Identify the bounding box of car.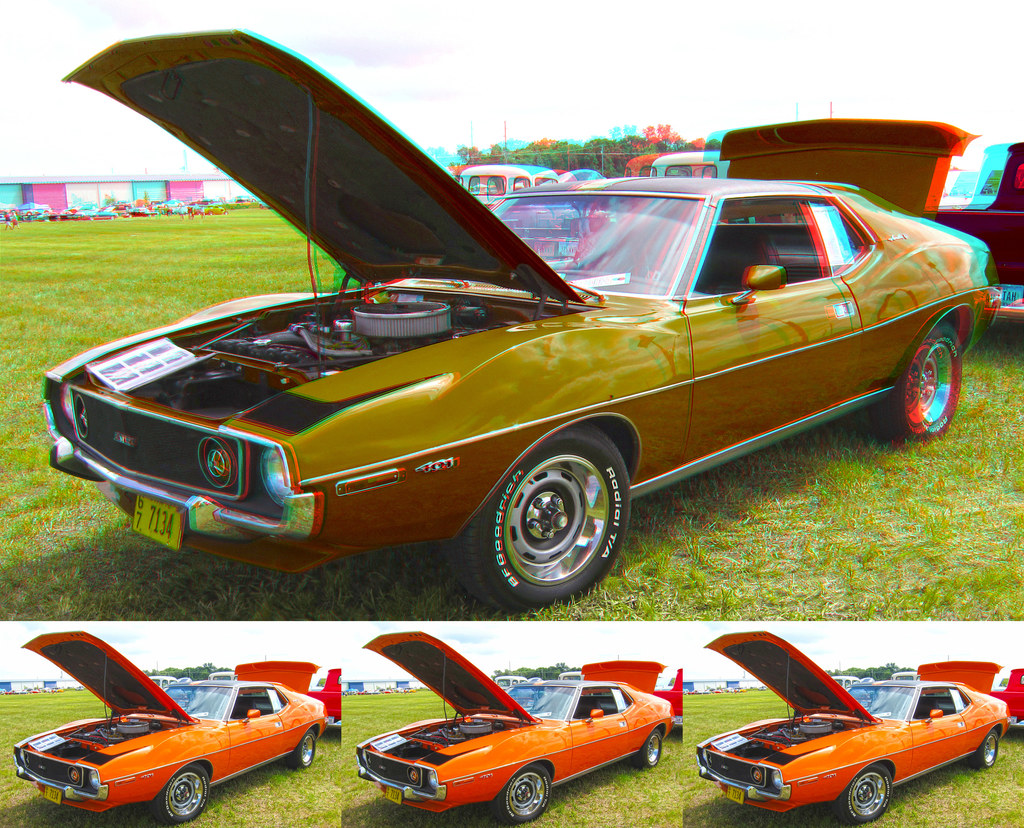
[left=691, top=633, right=1011, bottom=827].
